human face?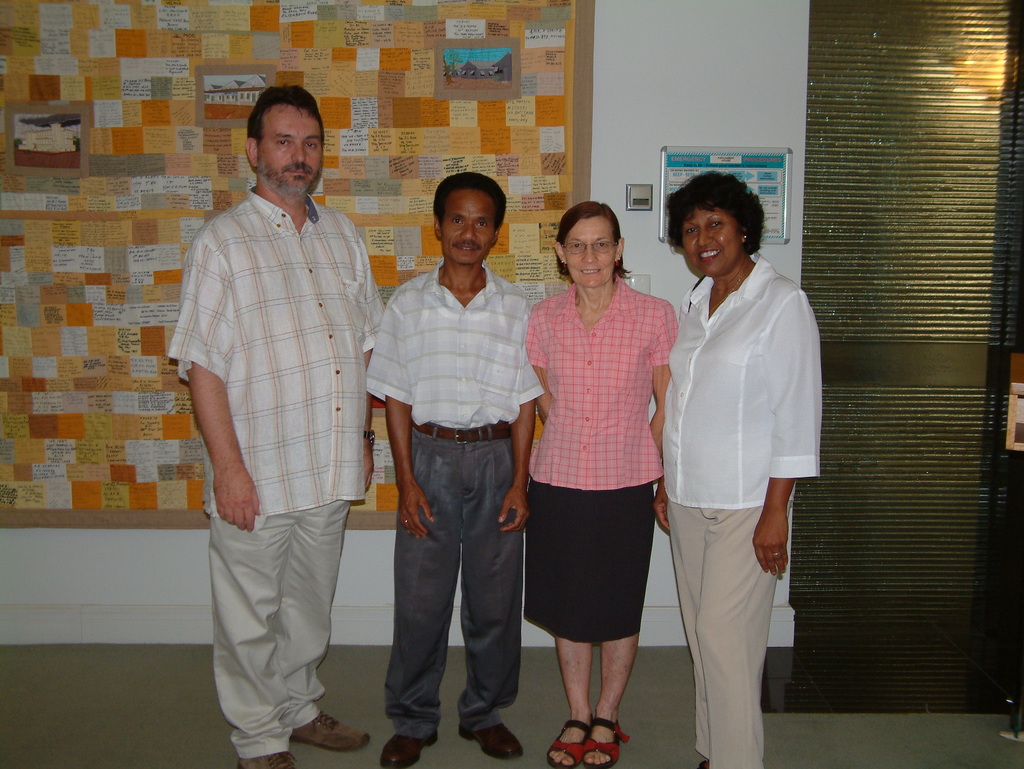
rect(441, 187, 494, 260)
